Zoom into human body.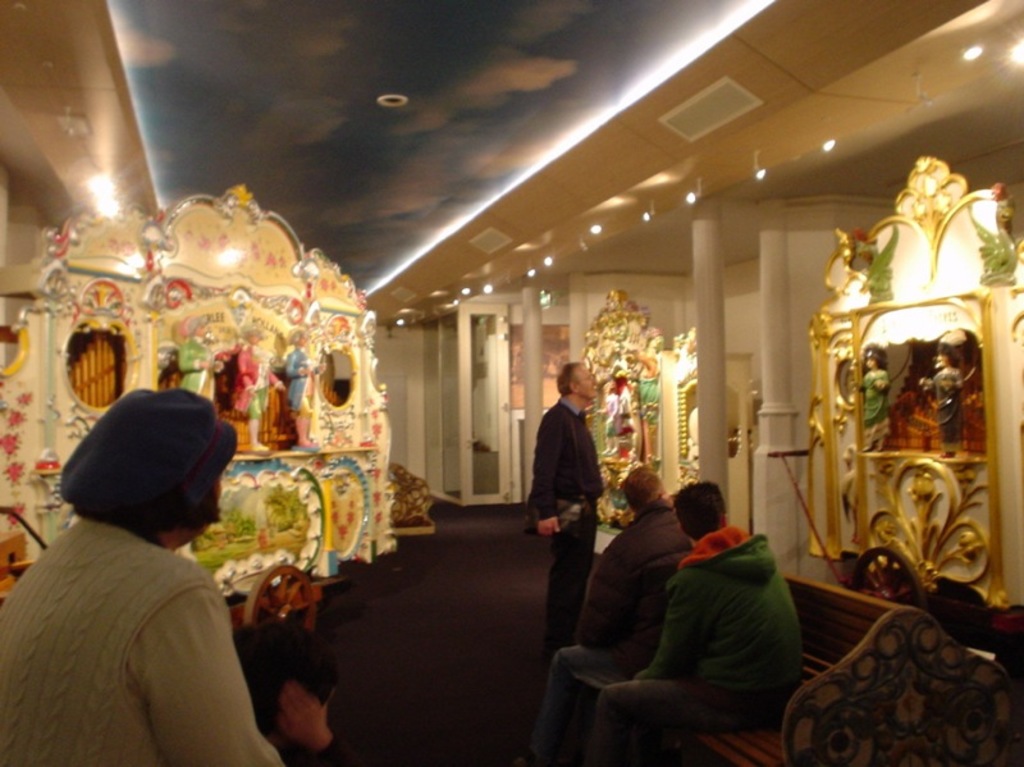
Zoom target: <region>15, 396, 266, 766</region>.
